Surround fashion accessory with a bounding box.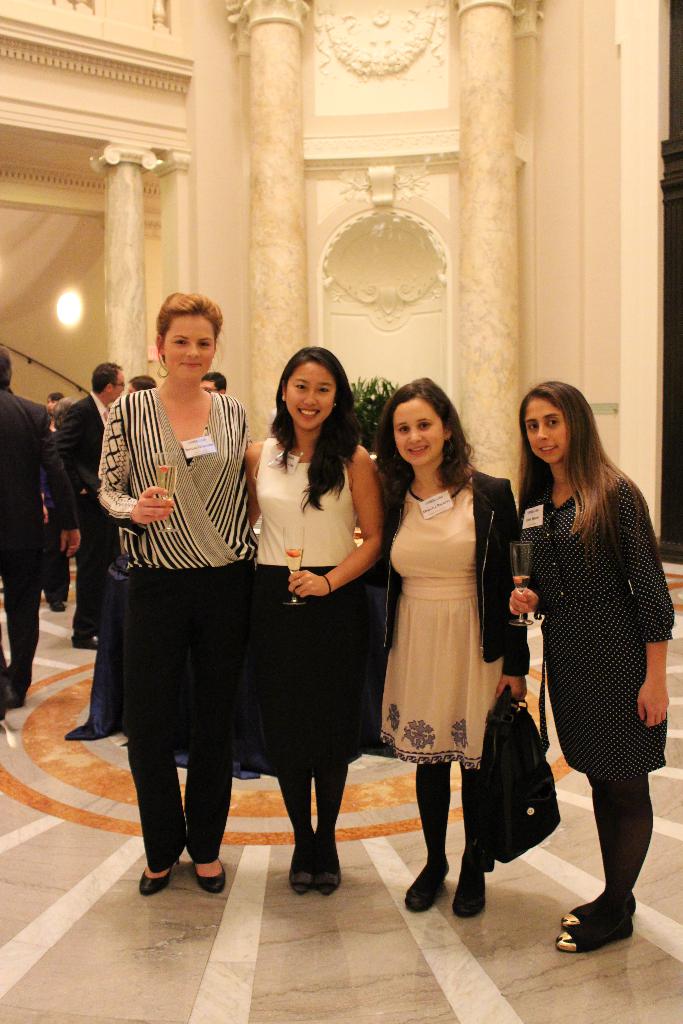
<region>156, 351, 166, 376</region>.
